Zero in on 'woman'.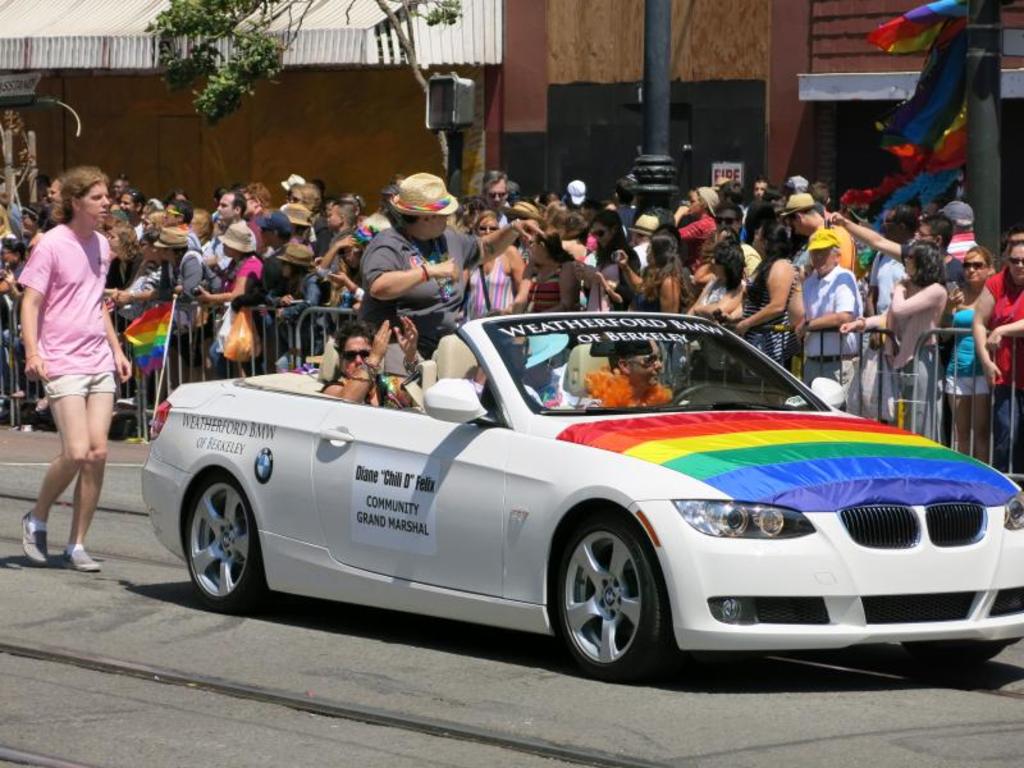
Zeroed in: <box>794,224,869,410</box>.
